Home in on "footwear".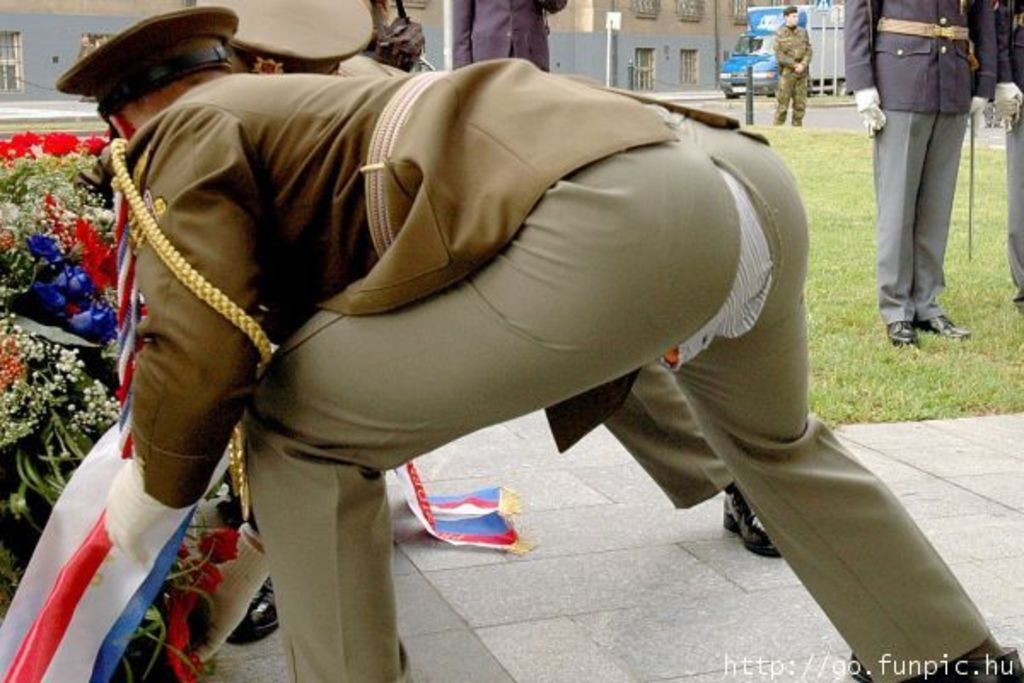
Homed in at crop(227, 575, 280, 645).
